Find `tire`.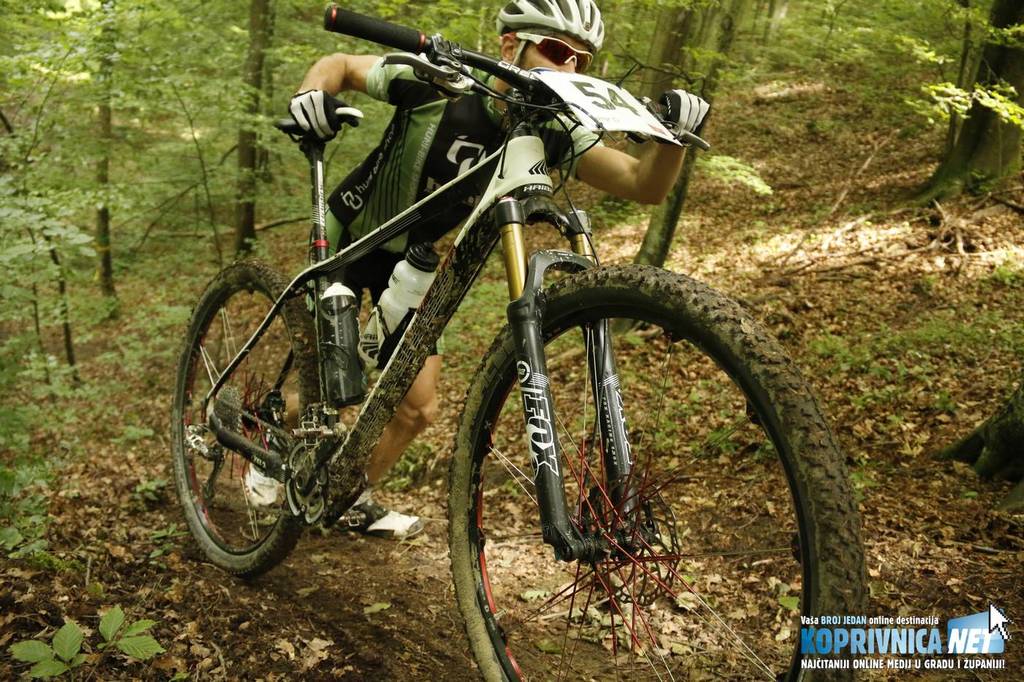
l=463, t=254, r=813, b=645.
